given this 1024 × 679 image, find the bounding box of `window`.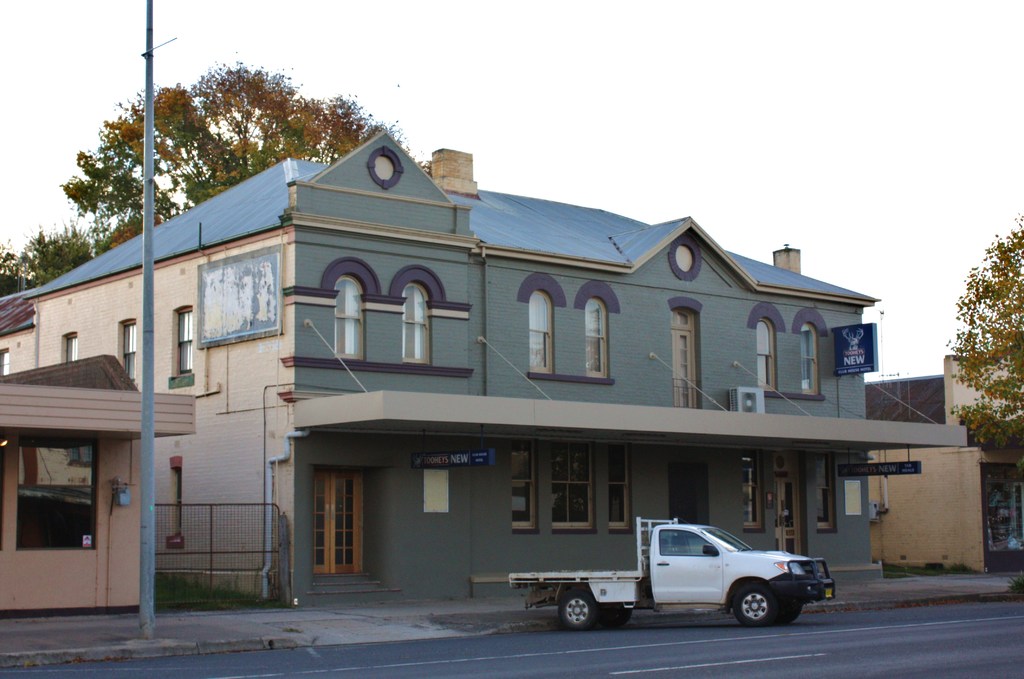
{"x1": 799, "y1": 323, "x2": 819, "y2": 391}.
